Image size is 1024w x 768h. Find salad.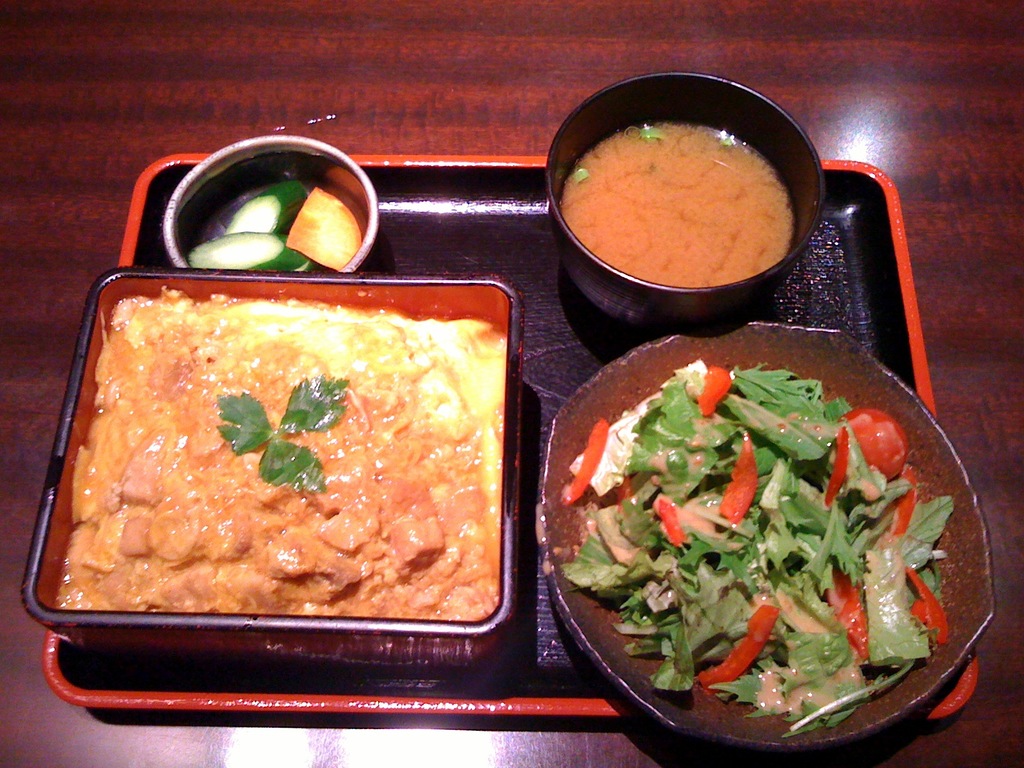
bbox=[548, 348, 956, 739].
